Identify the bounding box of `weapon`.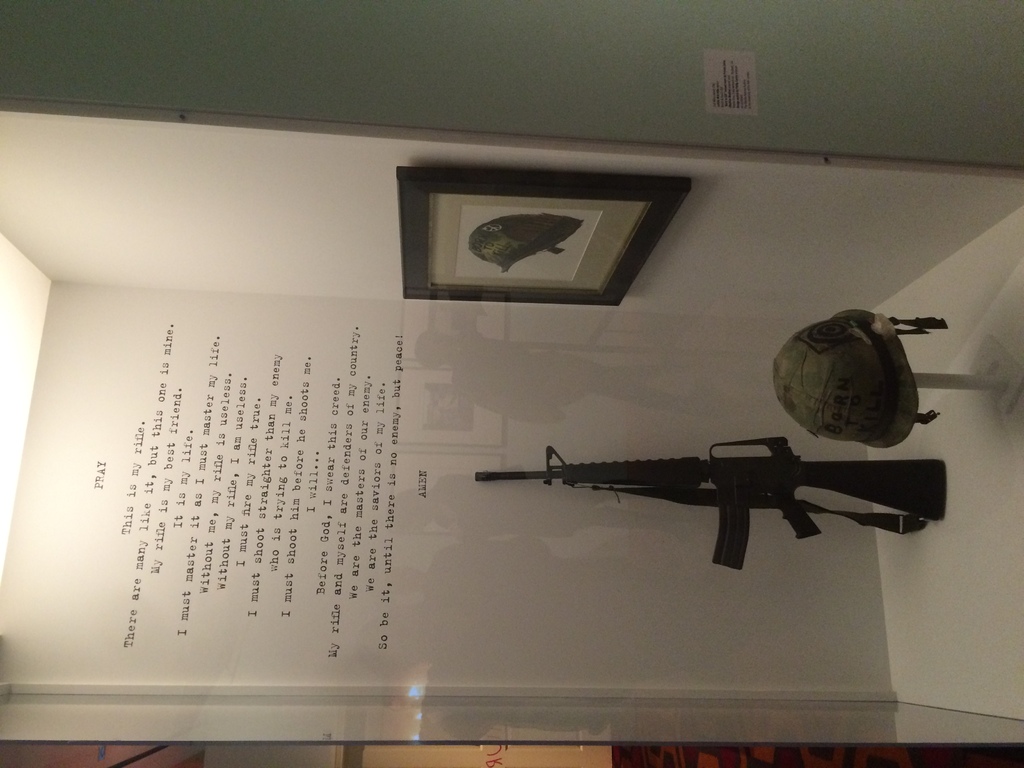
<bbox>515, 410, 917, 579</bbox>.
